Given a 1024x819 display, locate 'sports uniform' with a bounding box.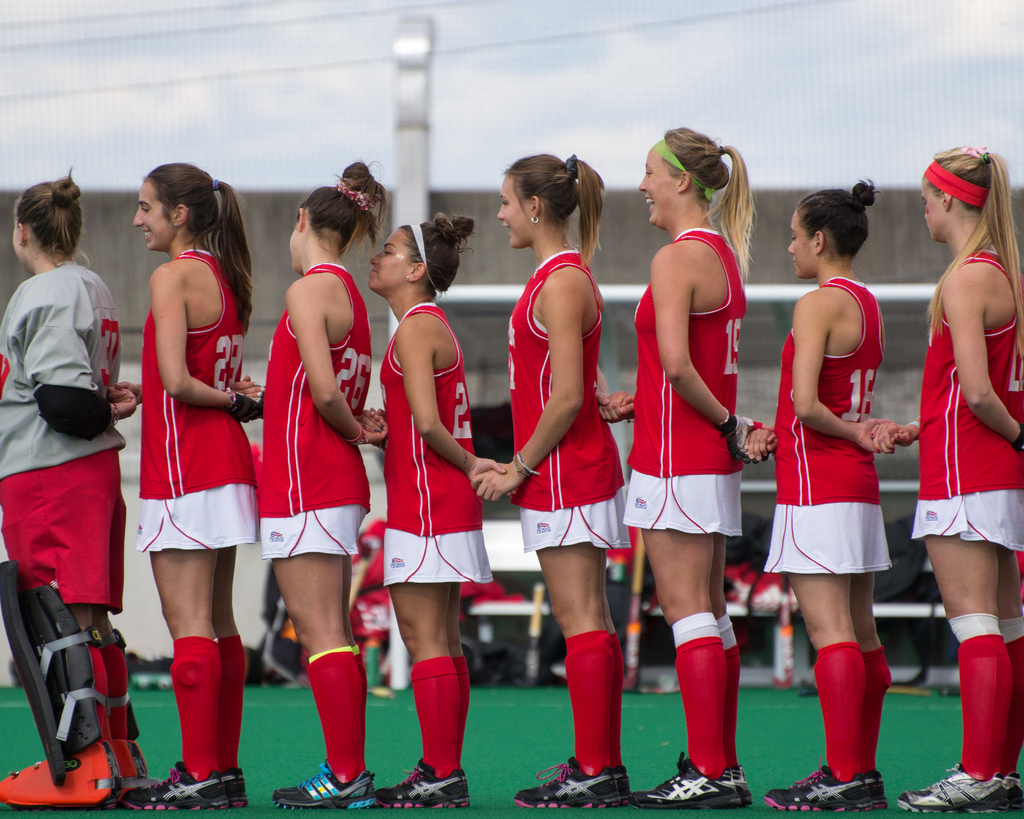
Located: x1=767 y1=273 x2=897 y2=578.
